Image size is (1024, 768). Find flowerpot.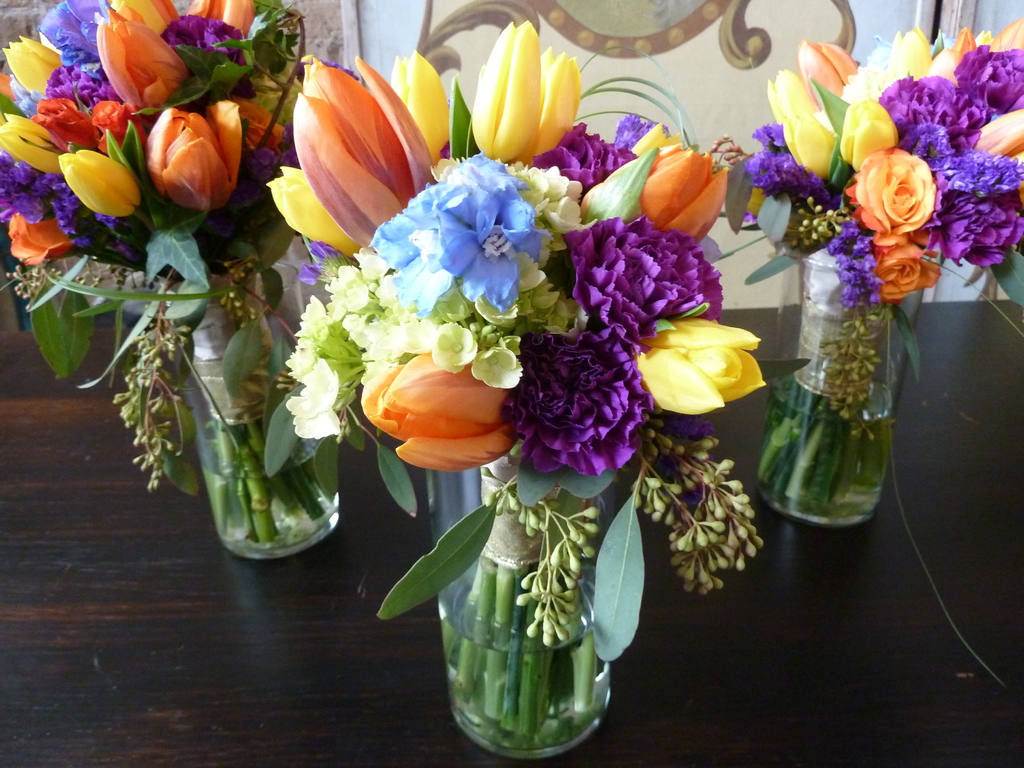
{"x1": 426, "y1": 442, "x2": 612, "y2": 761}.
